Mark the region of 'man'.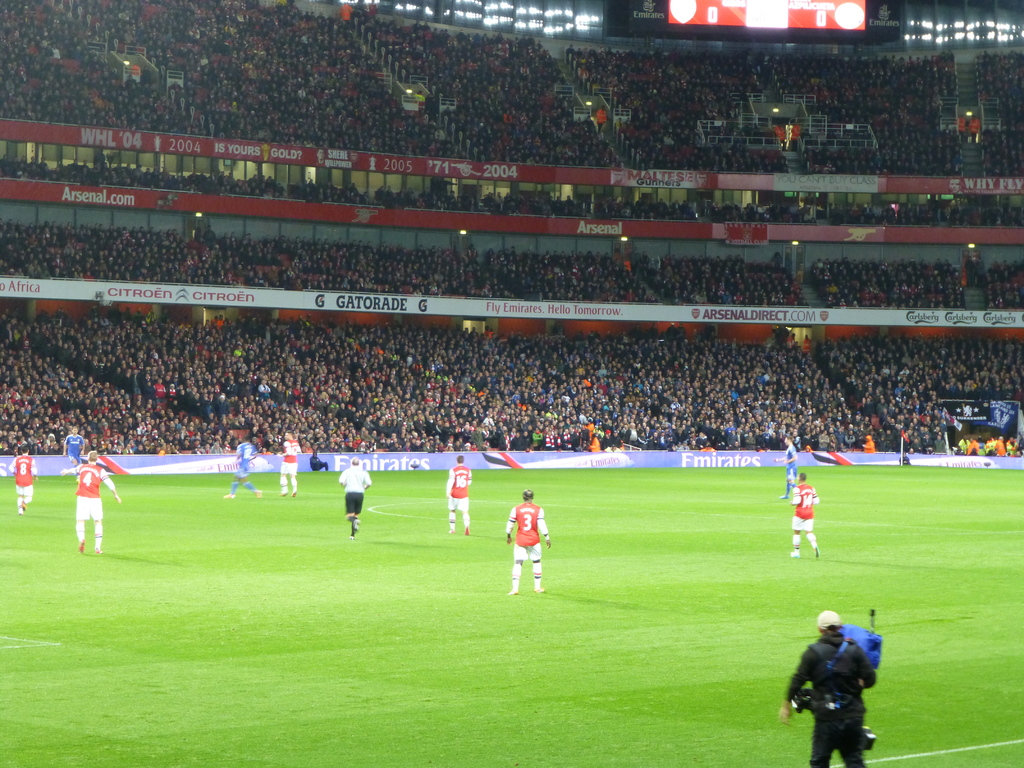
Region: [785, 472, 820, 559].
